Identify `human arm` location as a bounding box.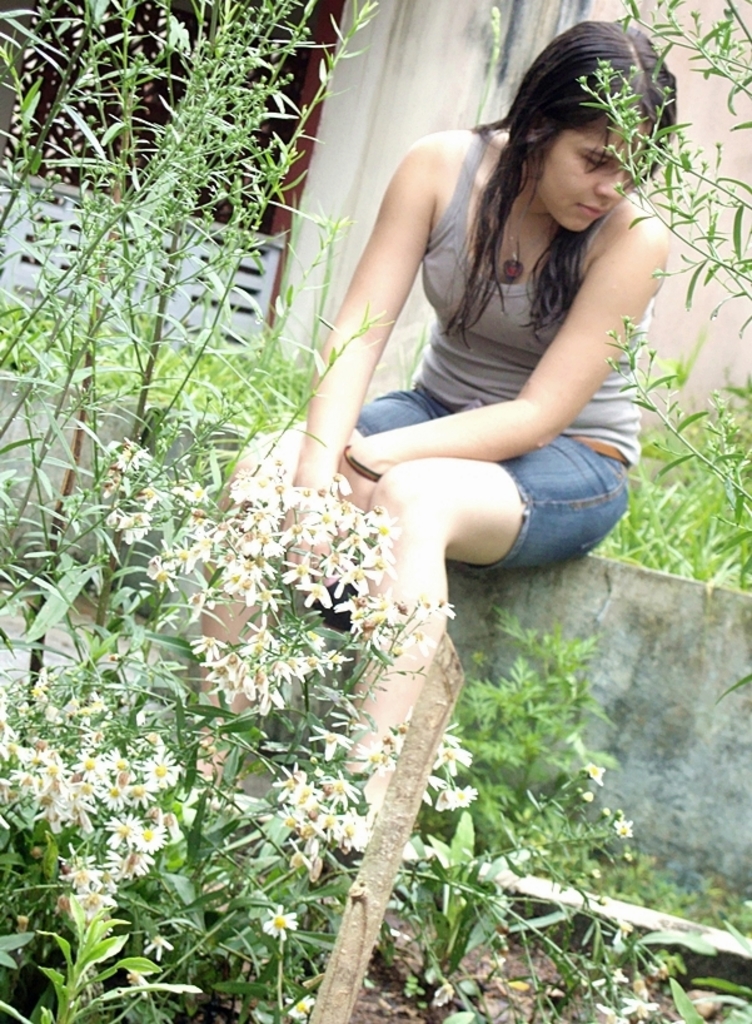
box(314, 131, 450, 507).
